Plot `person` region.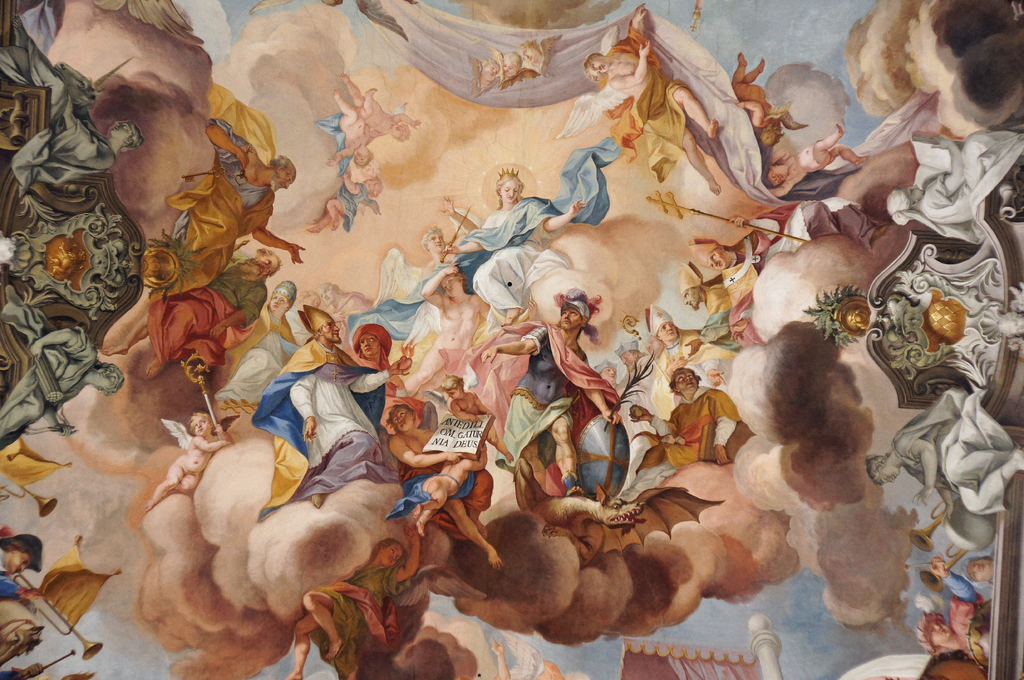
Plotted at 543, 409, 607, 502.
